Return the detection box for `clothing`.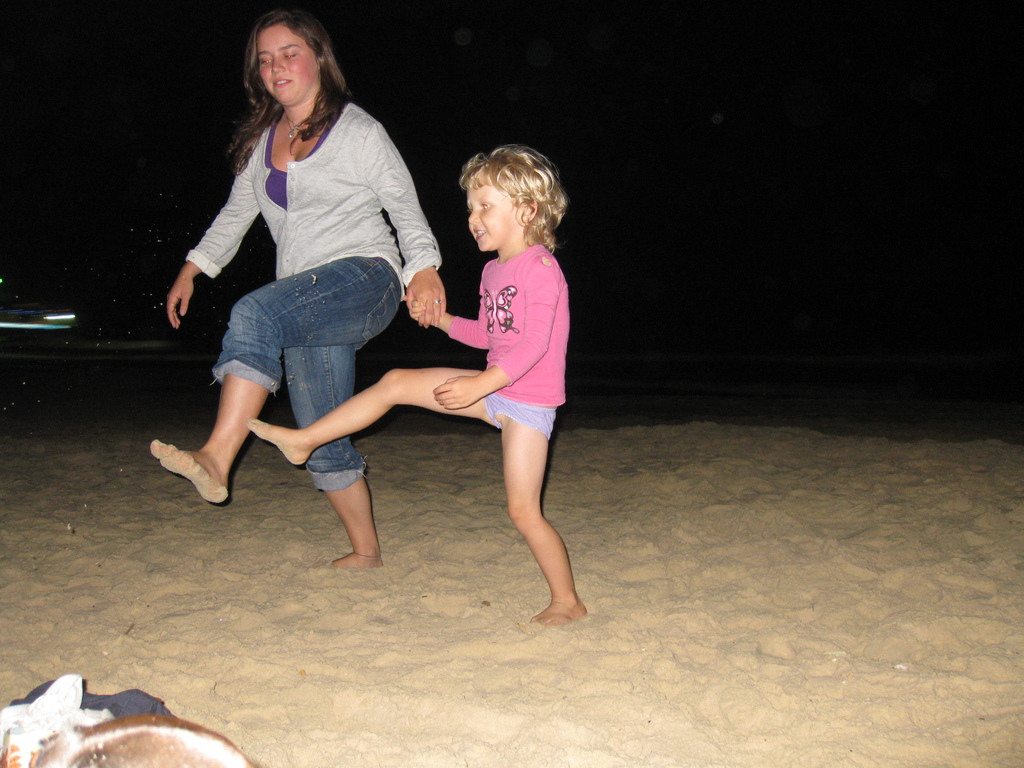
<box>441,239,561,442</box>.
